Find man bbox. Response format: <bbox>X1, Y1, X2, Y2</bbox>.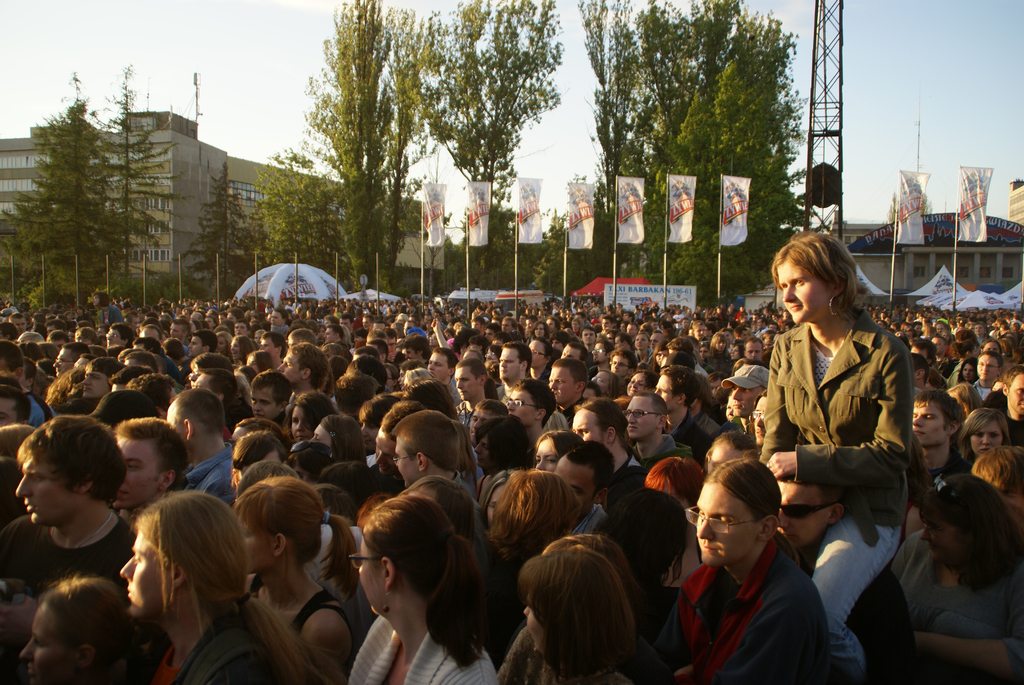
<bbox>9, 311, 28, 335</bbox>.
